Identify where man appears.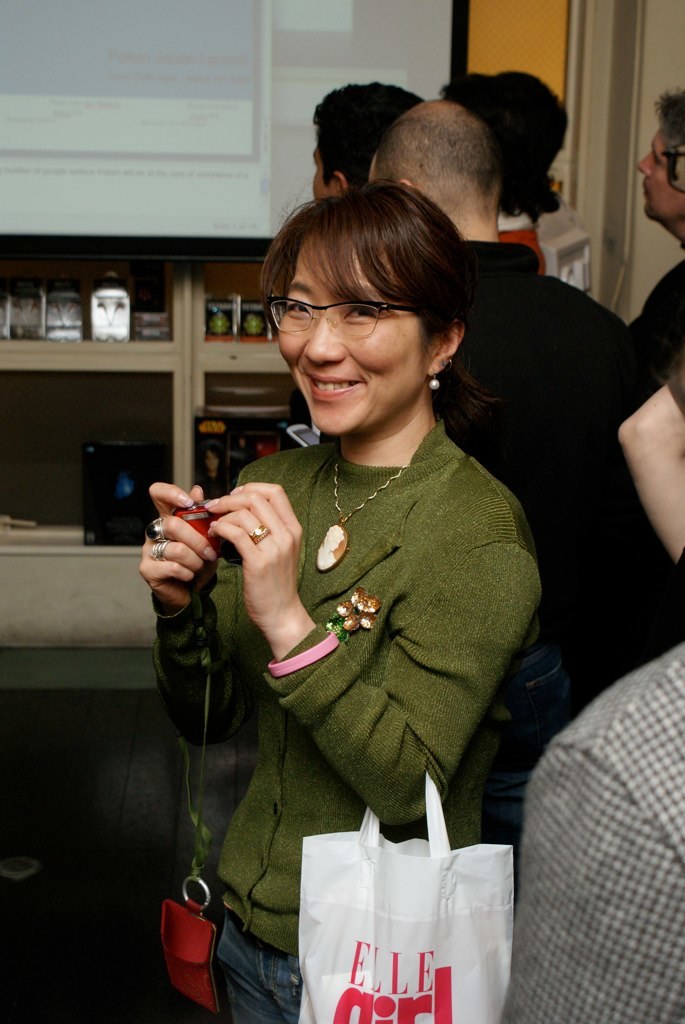
Appears at bbox=[494, 640, 684, 1023].
